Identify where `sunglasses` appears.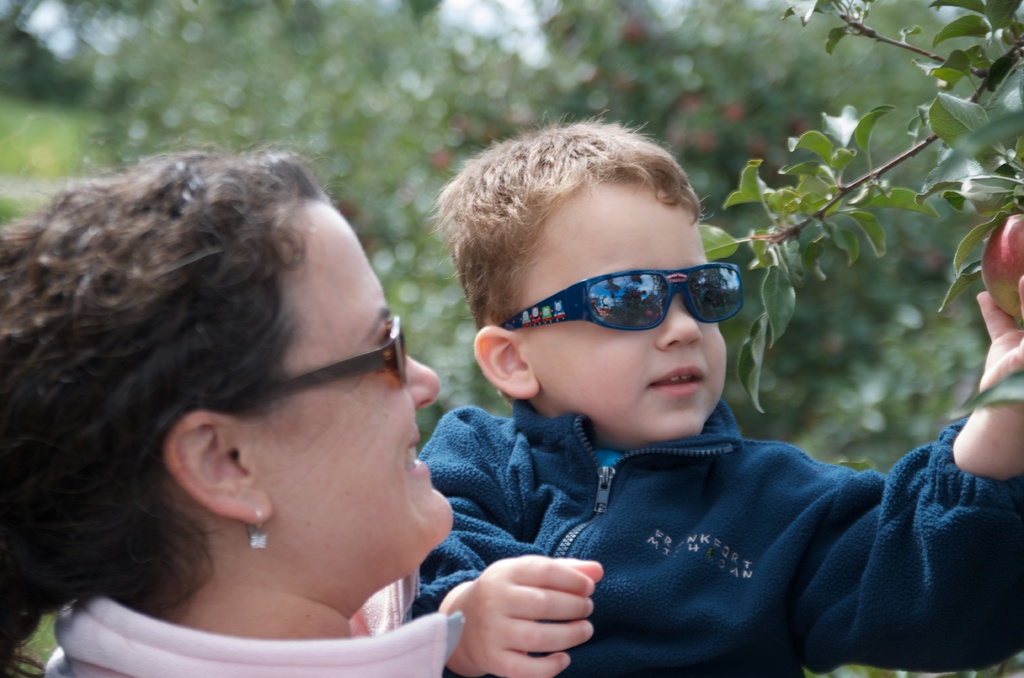
Appears at (x1=498, y1=262, x2=749, y2=333).
